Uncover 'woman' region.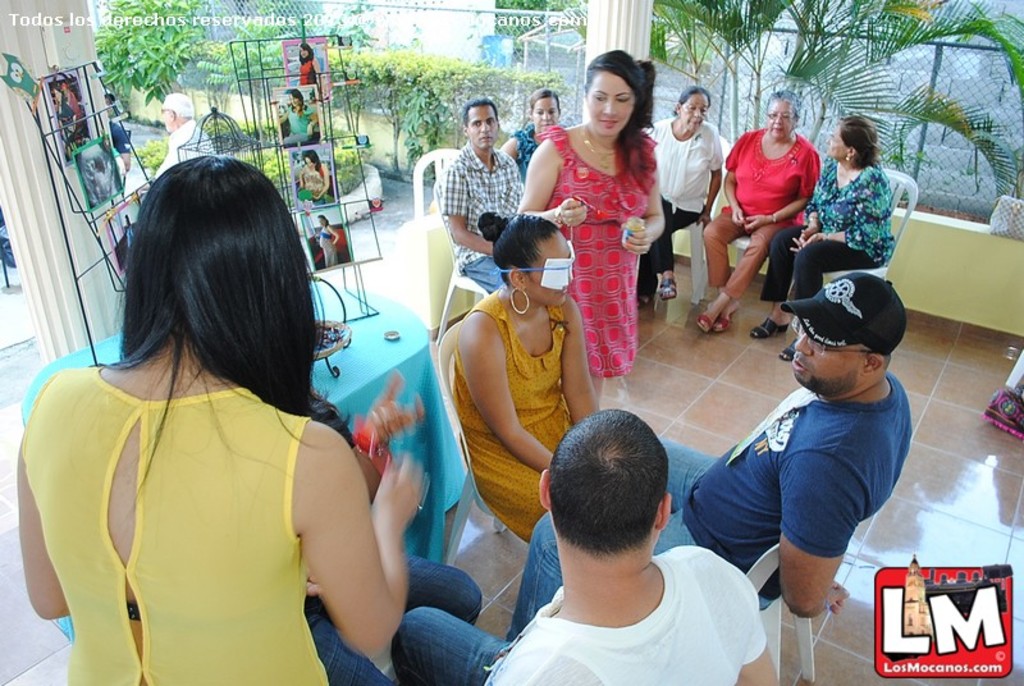
Uncovered: x1=13 y1=160 x2=424 y2=685.
